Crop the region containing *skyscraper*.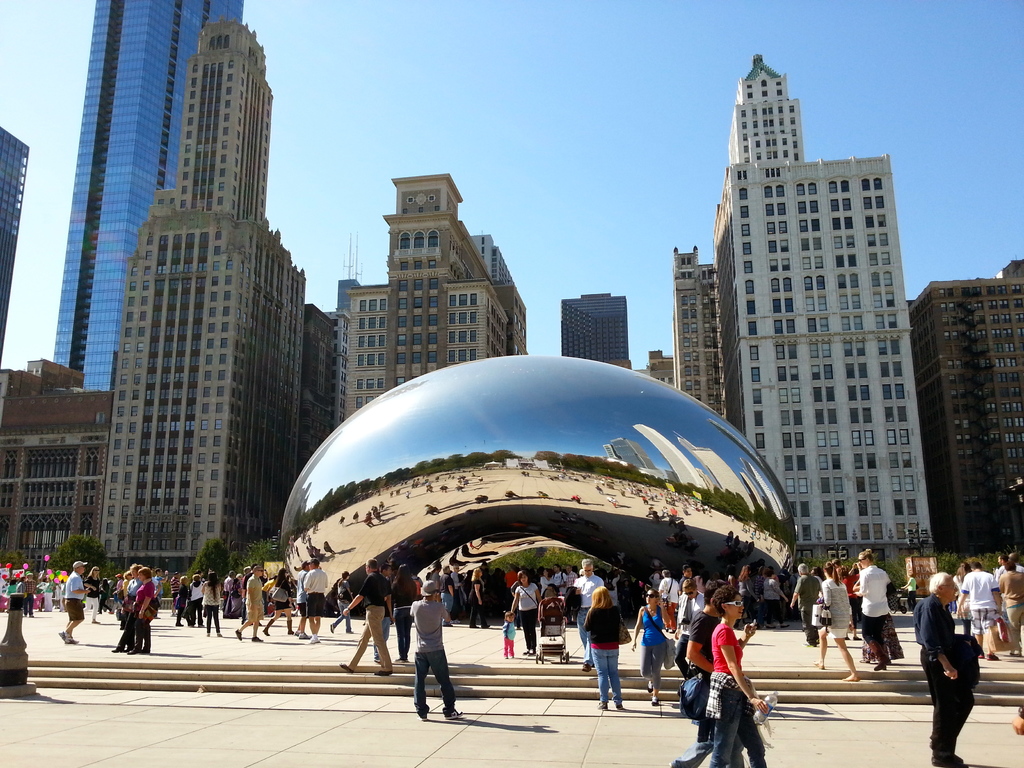
Crop region: 50 0 250 397.
